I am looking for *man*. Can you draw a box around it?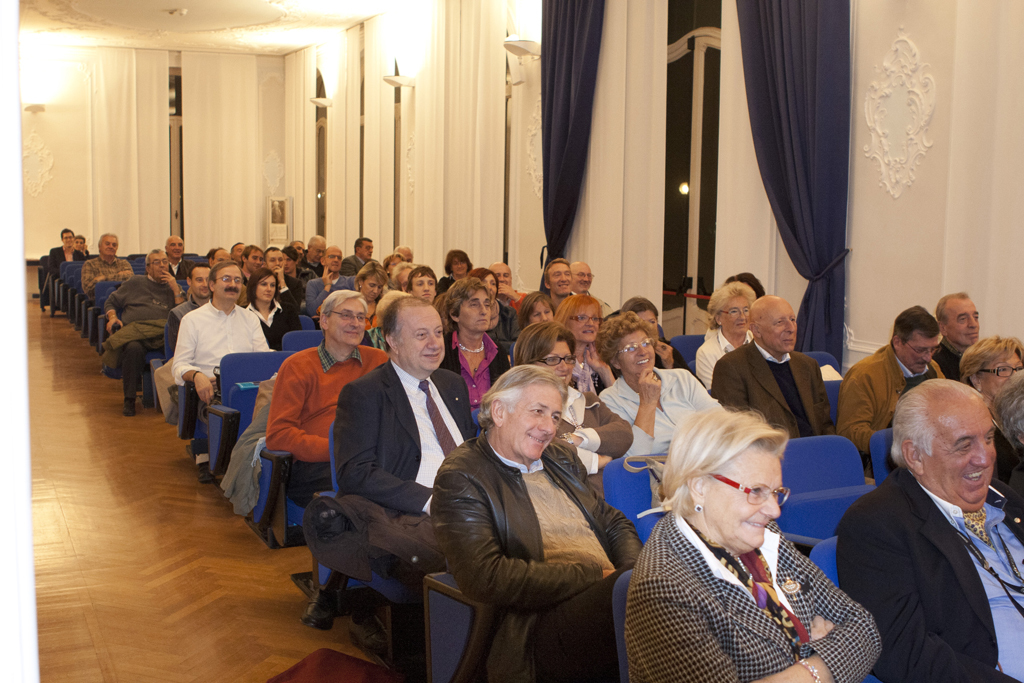
Sure, the bounding box is [left=711, top=292, right=837, bottom=449].
